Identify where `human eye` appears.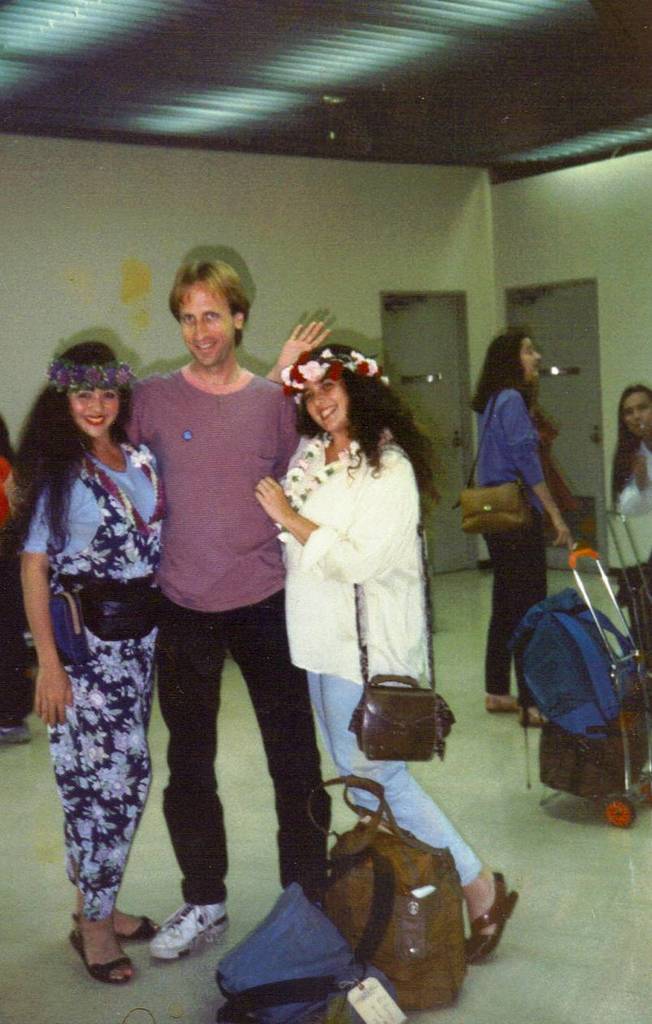
Appears at bbox=(181, 315, 195, 325).
